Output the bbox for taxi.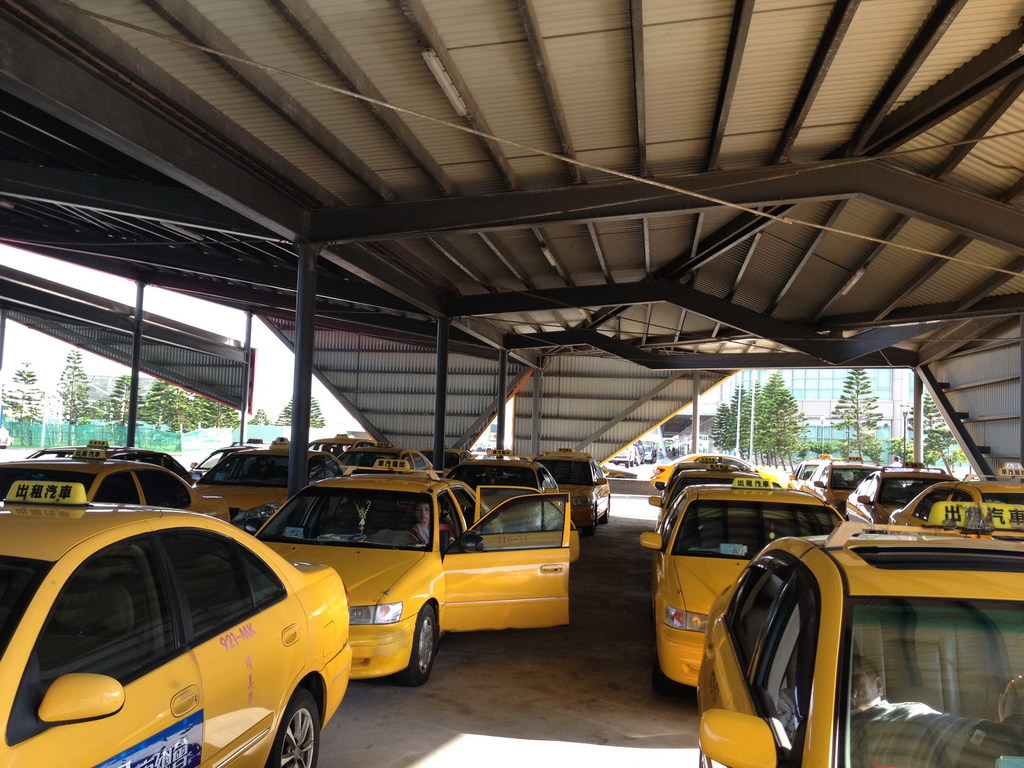
(191, 444, 340, 513).
